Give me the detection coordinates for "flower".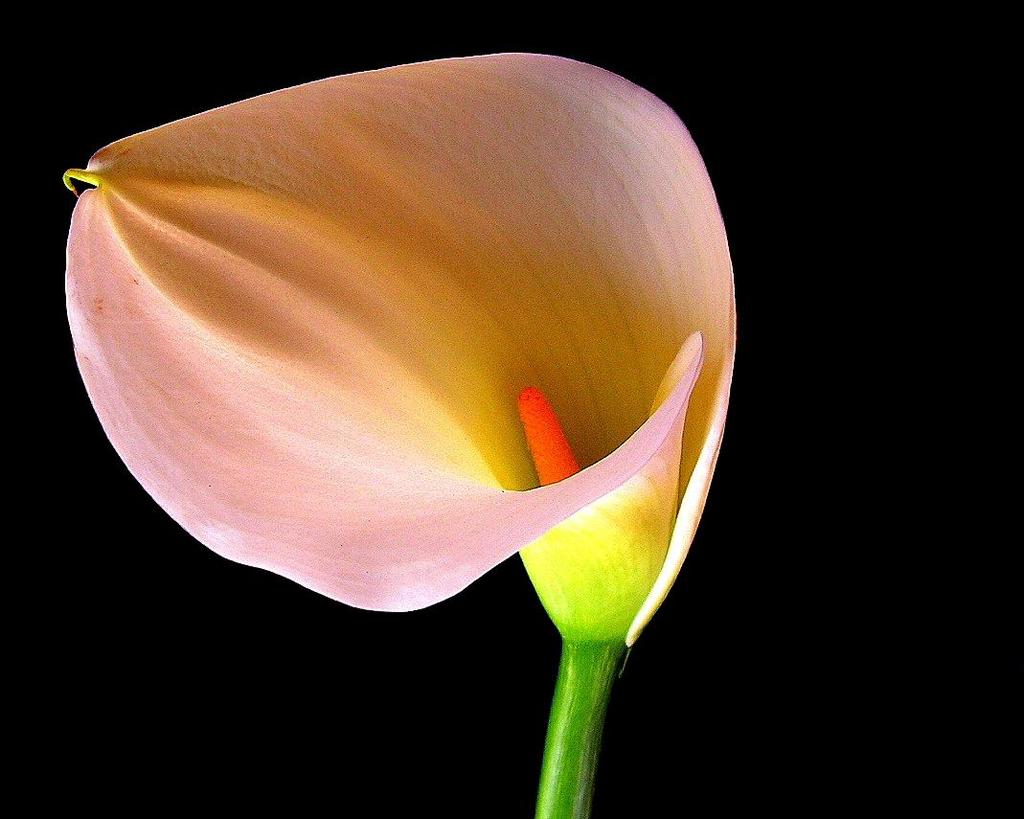
bbox(47, 38, 762, 663).
